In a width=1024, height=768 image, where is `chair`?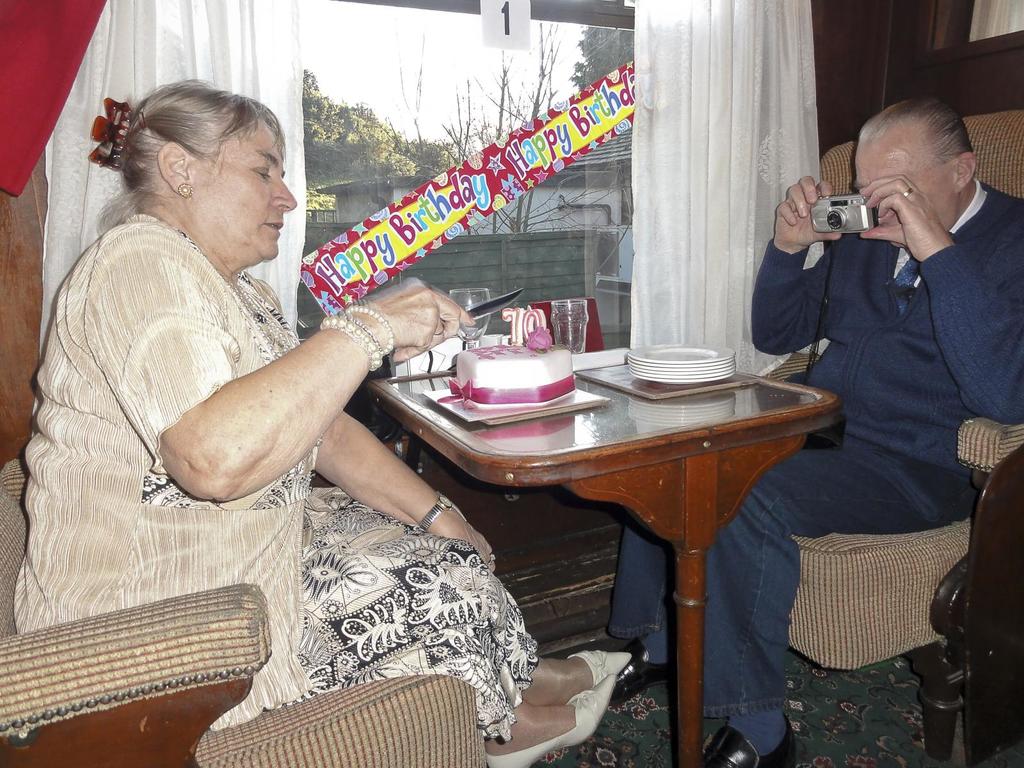
rect(780, 108, 1023, 767).
